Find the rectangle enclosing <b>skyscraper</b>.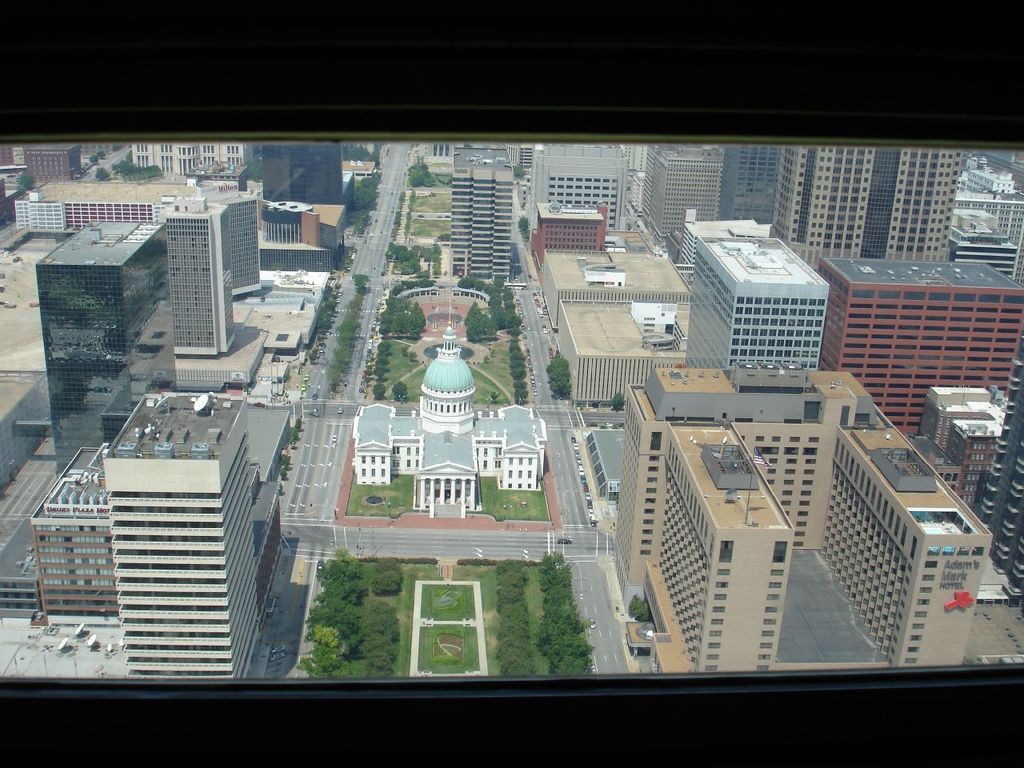
(x1=103, y1=394, x2=262, y2=683).
